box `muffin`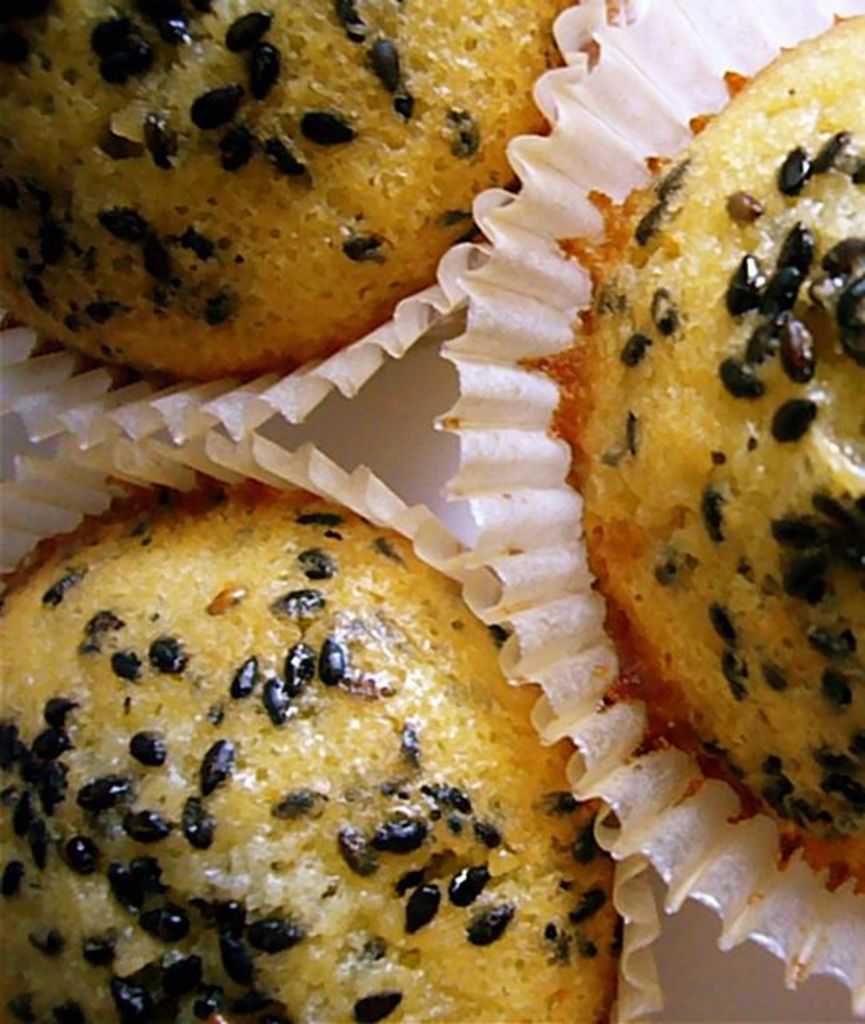
[x1=0, y1=0, x2=626, y2=444]
